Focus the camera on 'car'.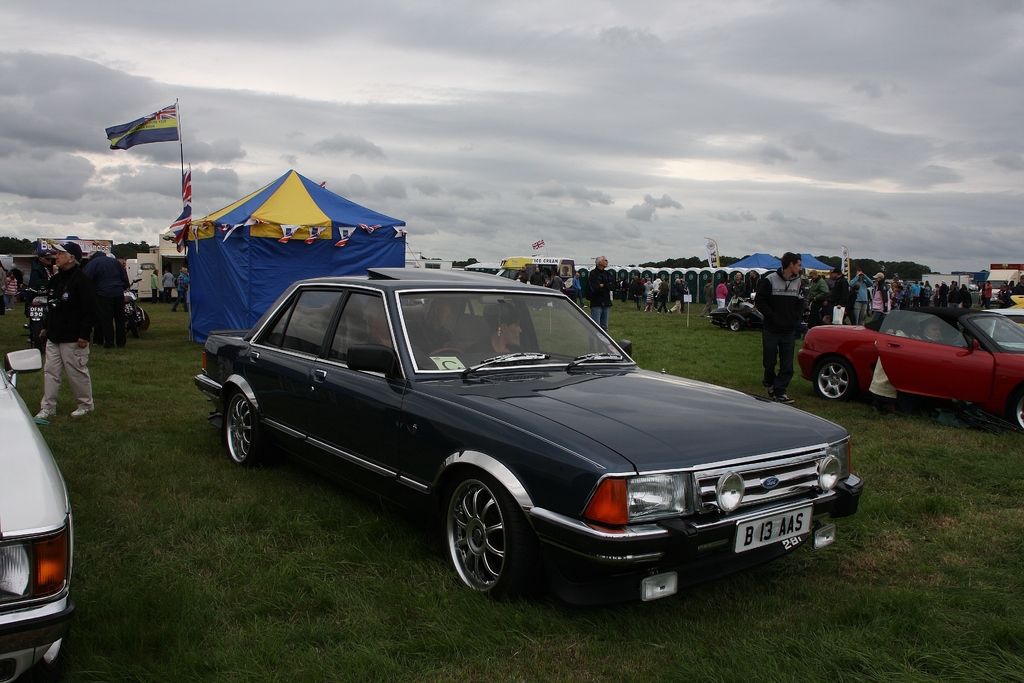
Focus region: <bbox>0, 371, 79, 682</bbox>.
